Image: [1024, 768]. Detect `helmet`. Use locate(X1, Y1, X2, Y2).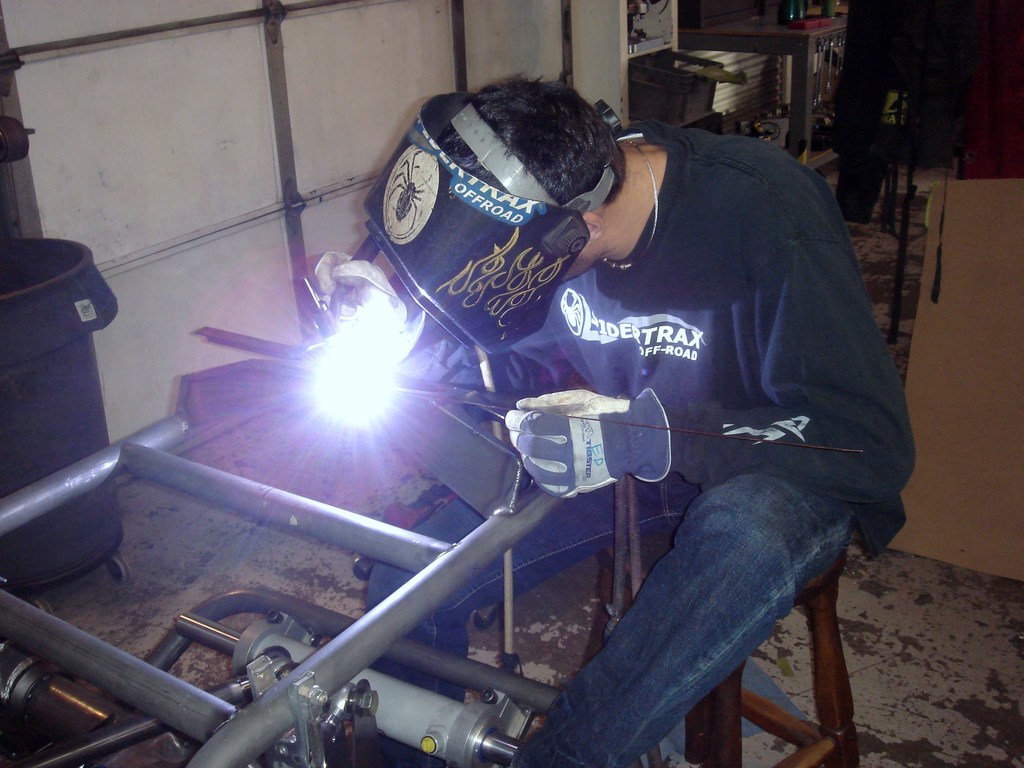
locate(363, 89, 633, 361).
